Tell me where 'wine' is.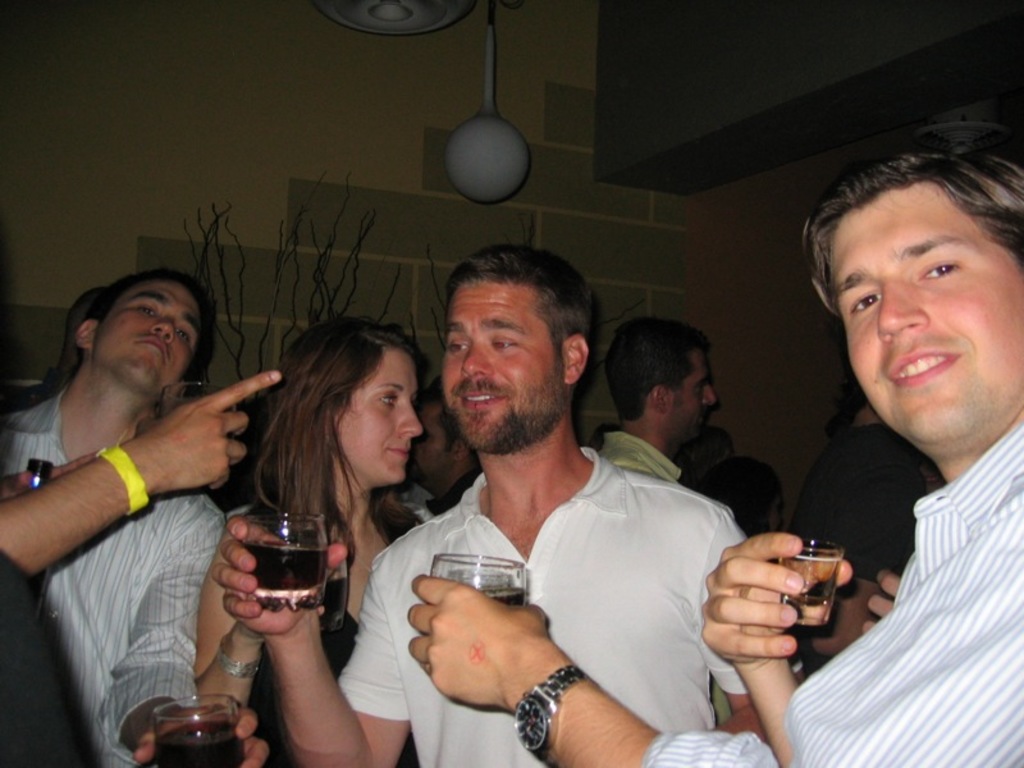
'wine' is at Rect(232, 534, 326, 591).
